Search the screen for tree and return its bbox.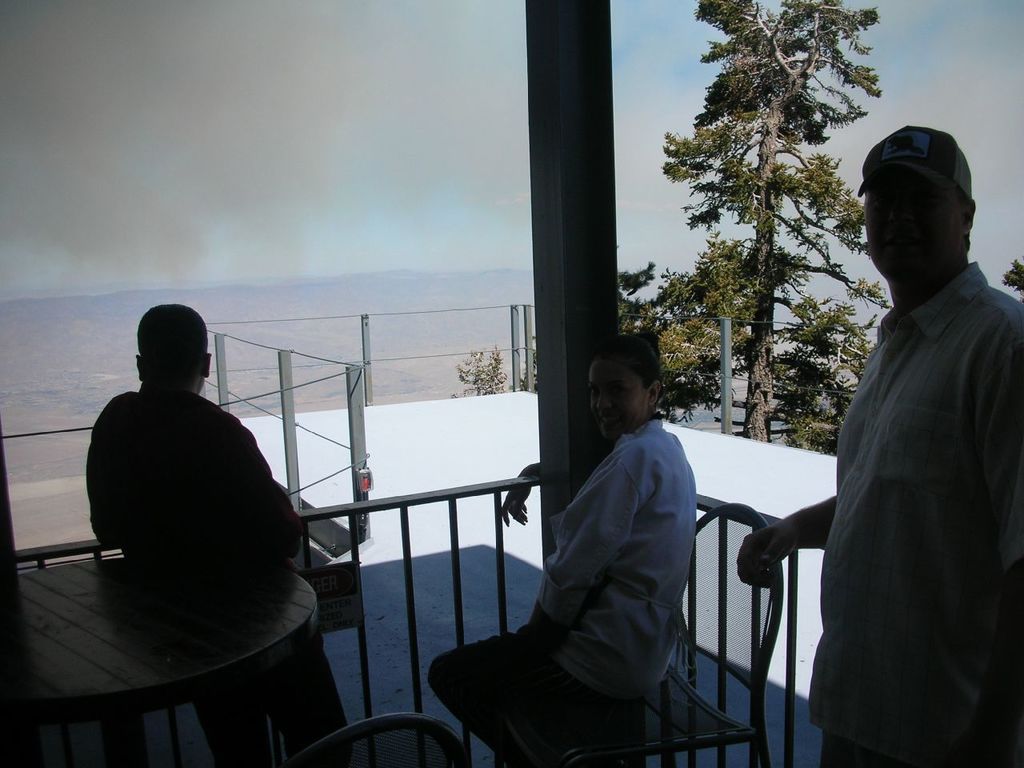
Found: [x1=1002, y1=253, x2=1023, y2=298].
